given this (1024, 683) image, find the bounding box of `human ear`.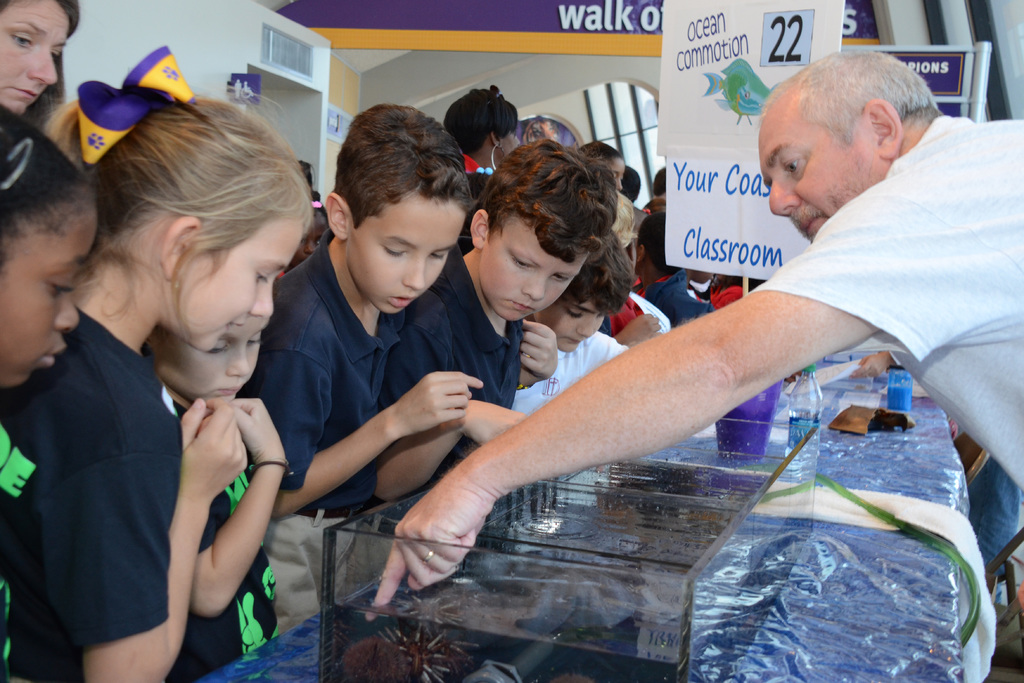
471:206:488:251.
